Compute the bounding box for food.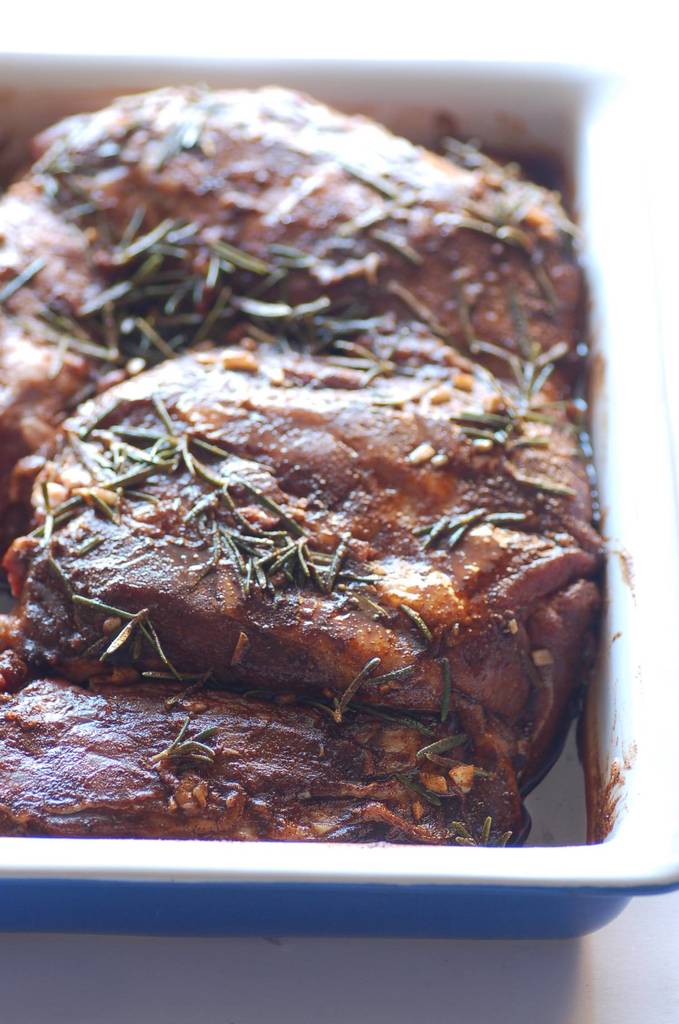
42 90 635 863.
